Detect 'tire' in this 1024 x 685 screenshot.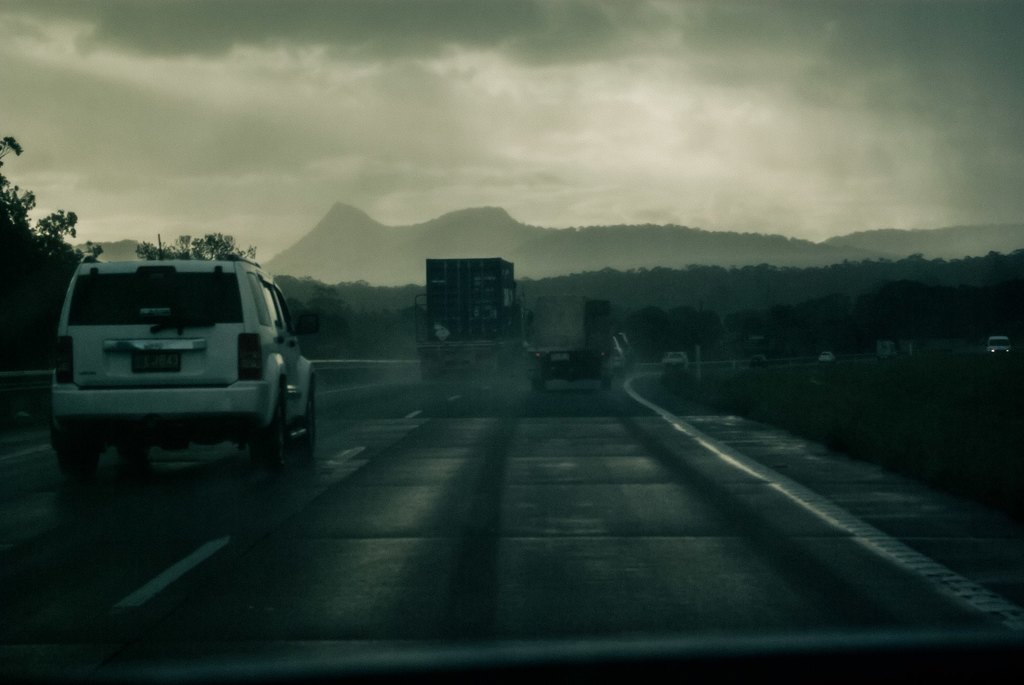
Detection: region(105, 445, 132, 474).
